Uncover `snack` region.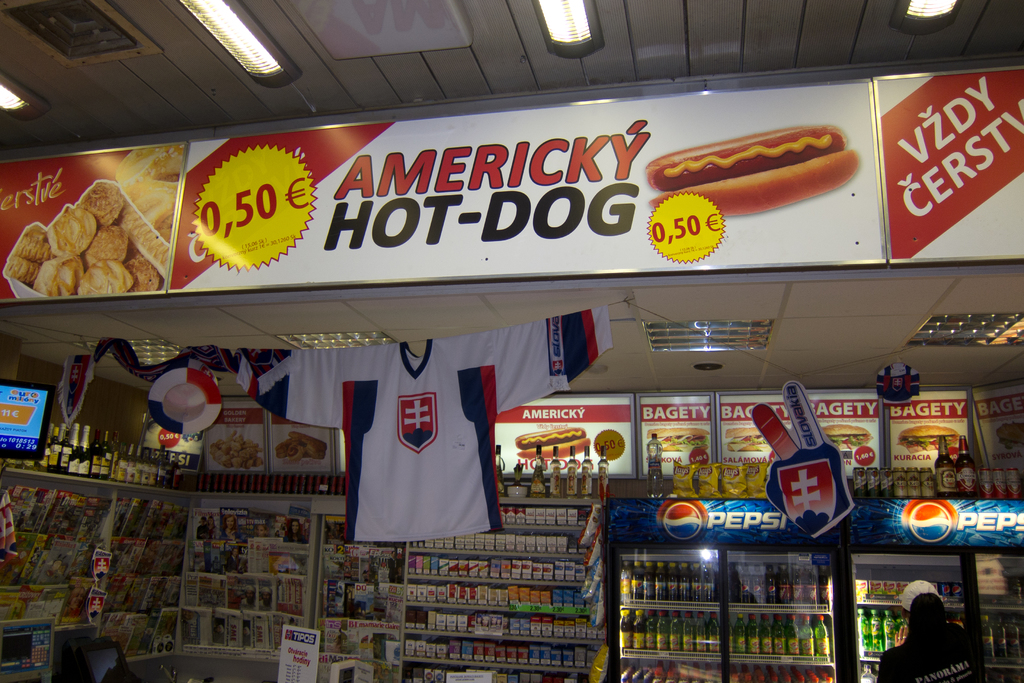
Uncovered: pyautogui.locateOnScreen(819, 424, 874, 451).
